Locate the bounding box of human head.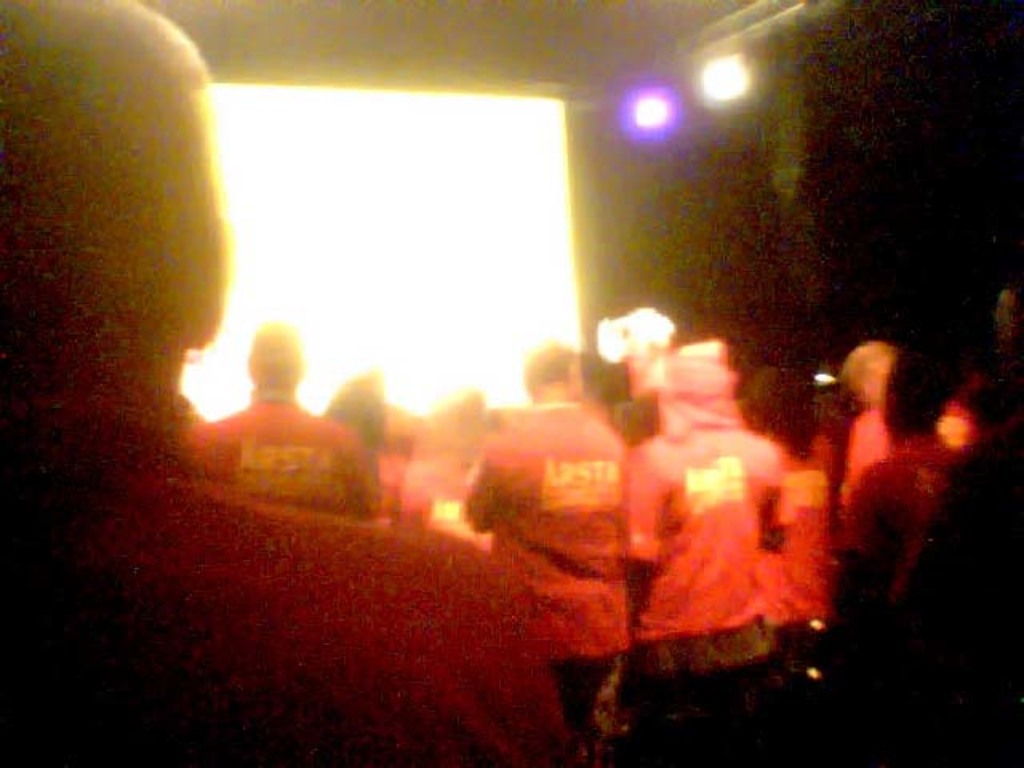
Bounding box: (left=245, top=323, right=301, bottom=392).
